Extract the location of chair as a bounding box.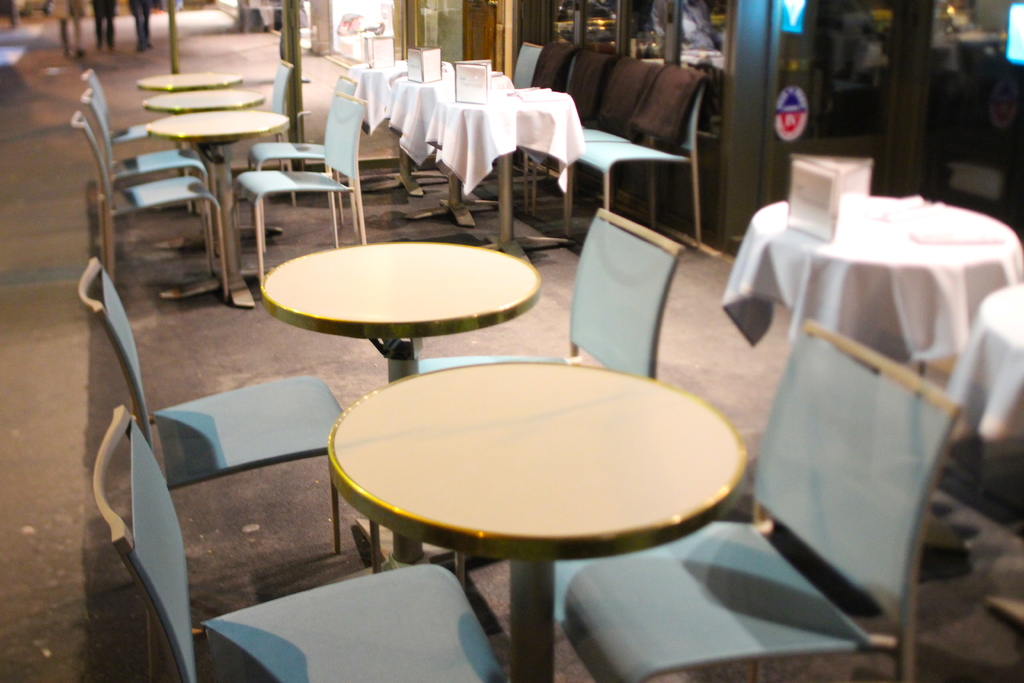
[x1=556, y1=318, x2=963, y2=682].
